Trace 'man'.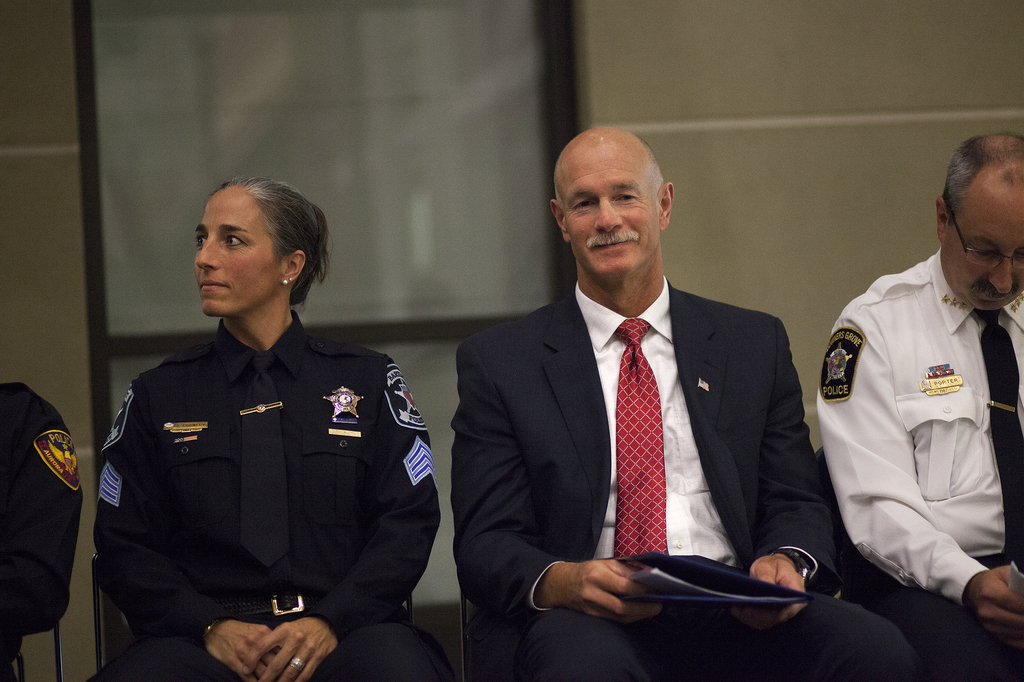
Traced to <region>448, 123, 920, 681</region>.
